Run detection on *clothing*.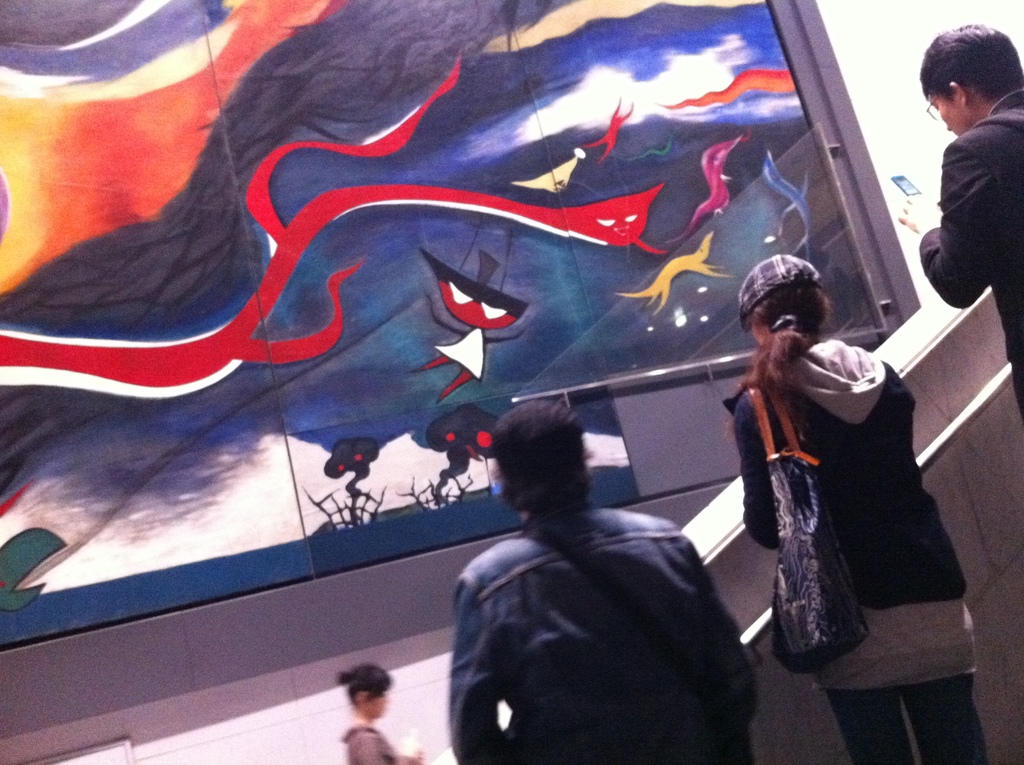
Result: 333/729/420/762.
